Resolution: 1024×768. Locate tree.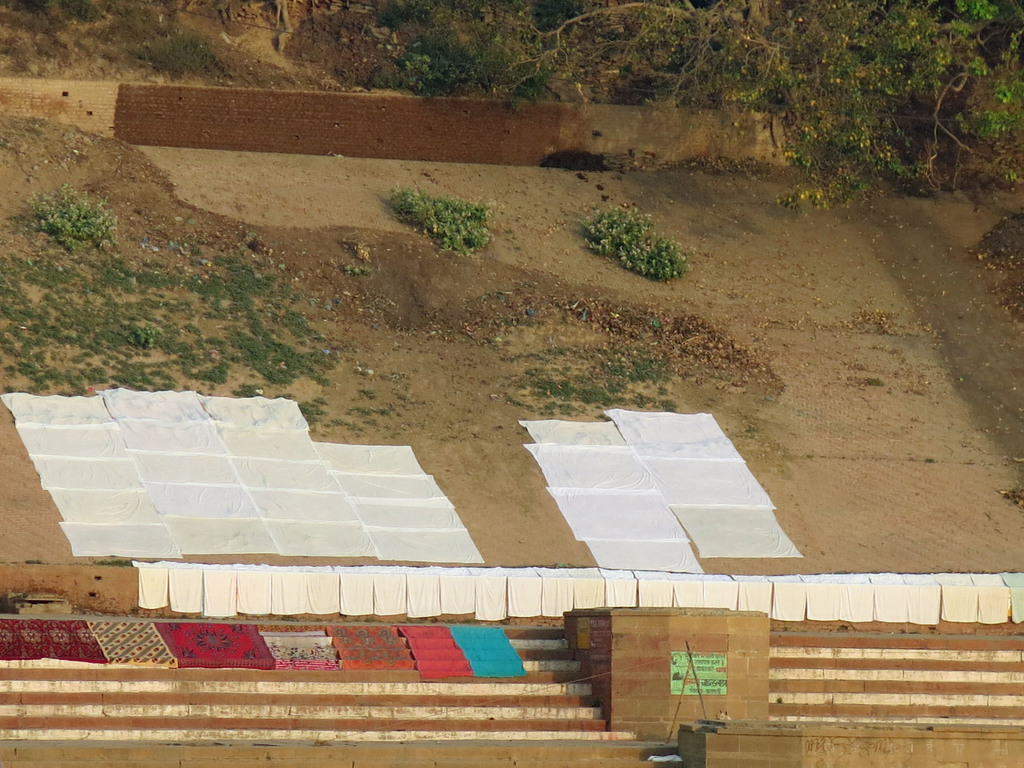
492/0/1023/216.
